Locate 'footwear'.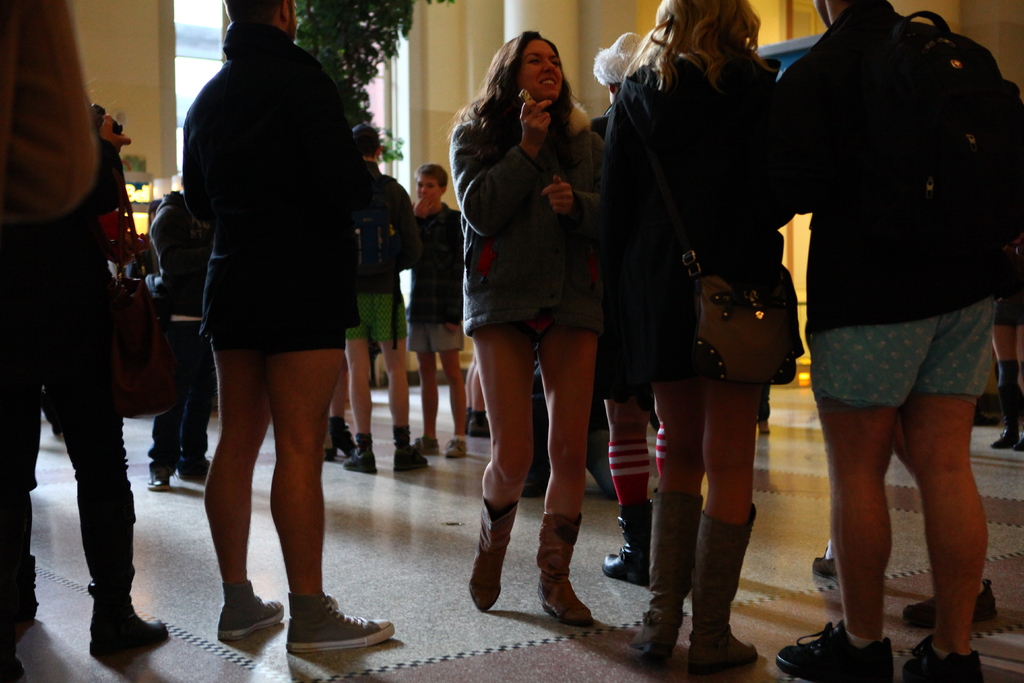
Bounding box: rect(627, 488, 706, 667).
